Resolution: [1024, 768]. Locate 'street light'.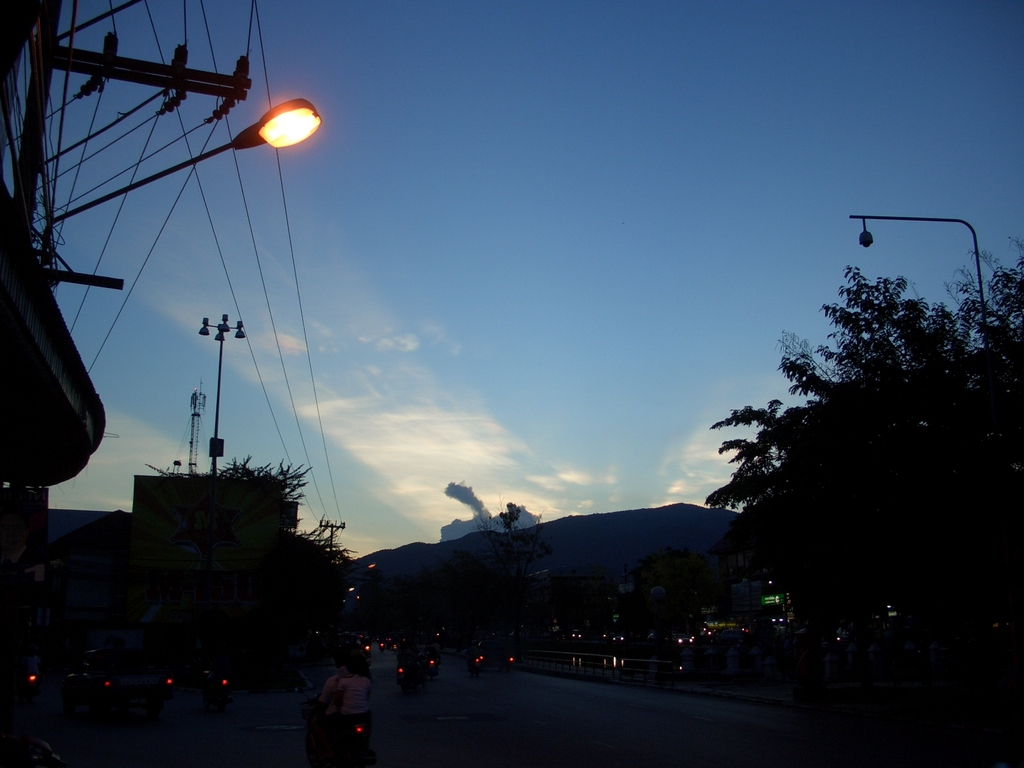
<box>848,213,991,382</box>.
